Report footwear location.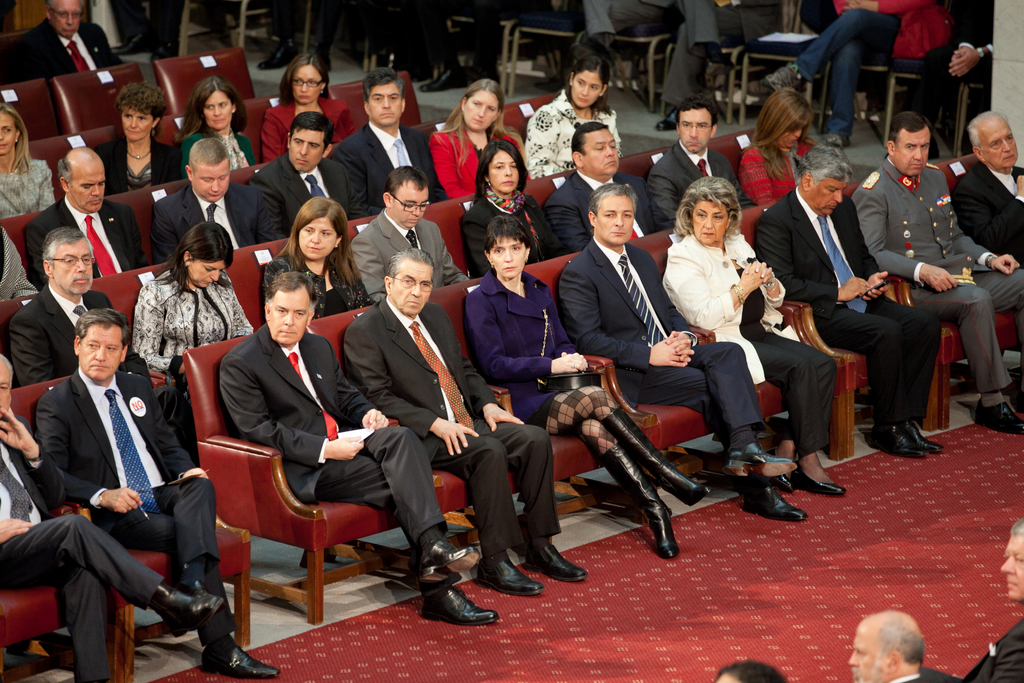
Report: region(745, 74, 775, 92).
